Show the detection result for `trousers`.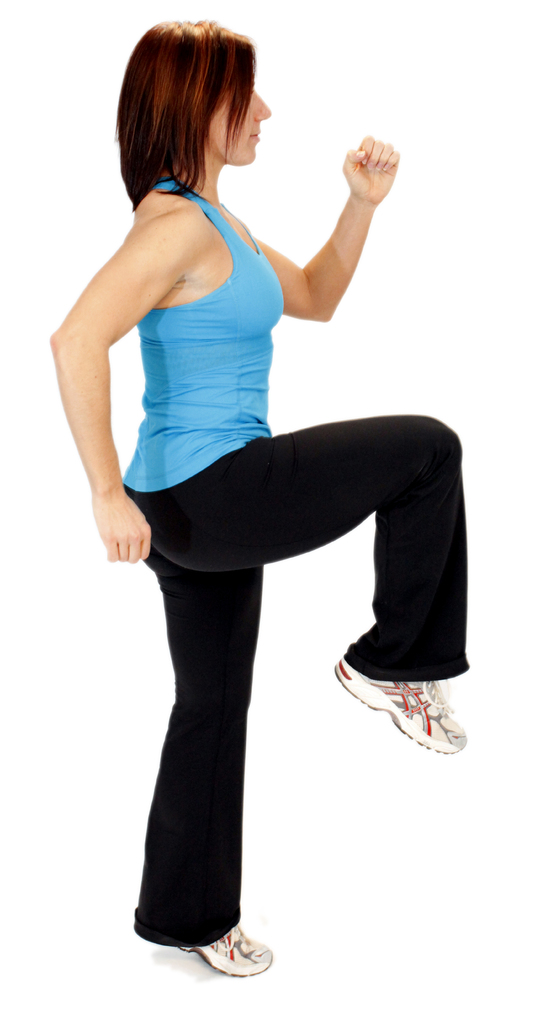
<region>125, 414, 470, 940</region>.
